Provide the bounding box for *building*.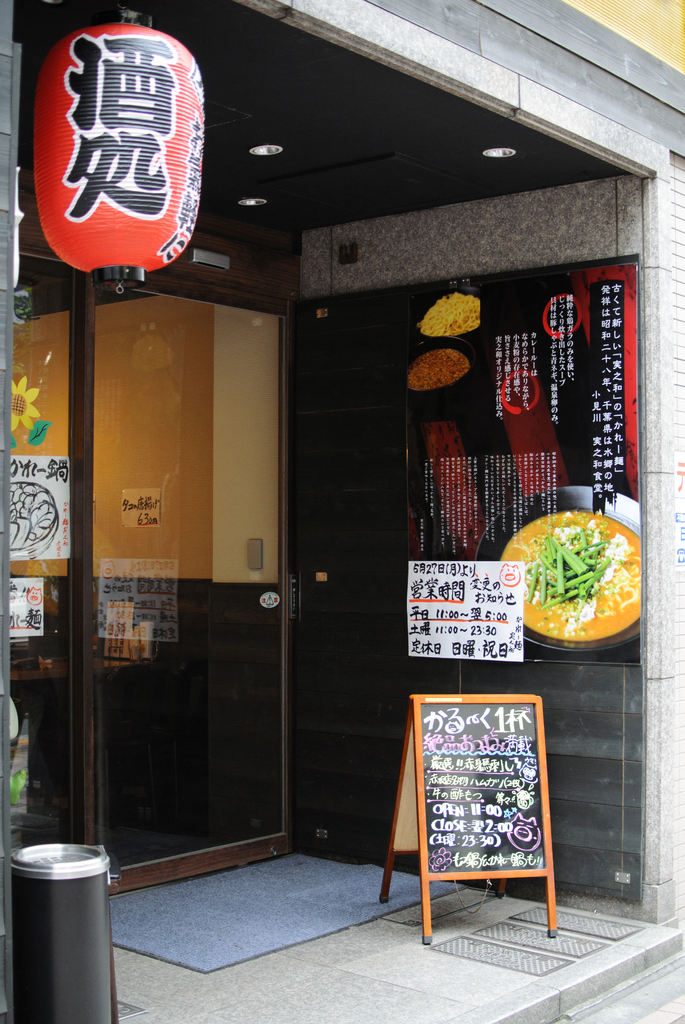
x1=0, y1=0, x2=684, y2=935.
